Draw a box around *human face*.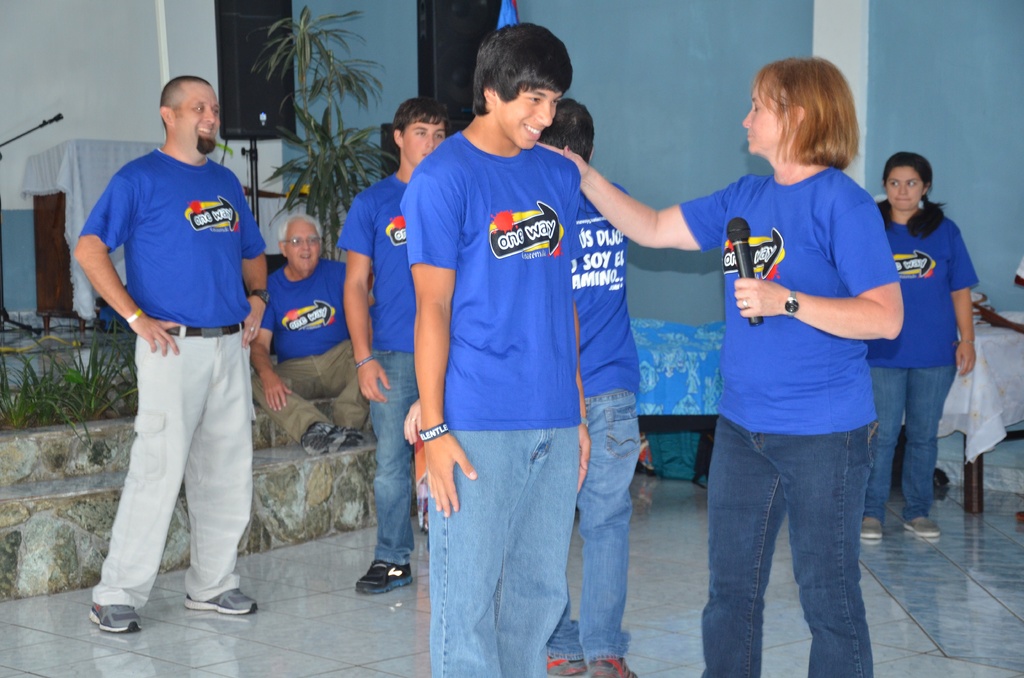
left=284, top=222, right=321, bottom=270.
